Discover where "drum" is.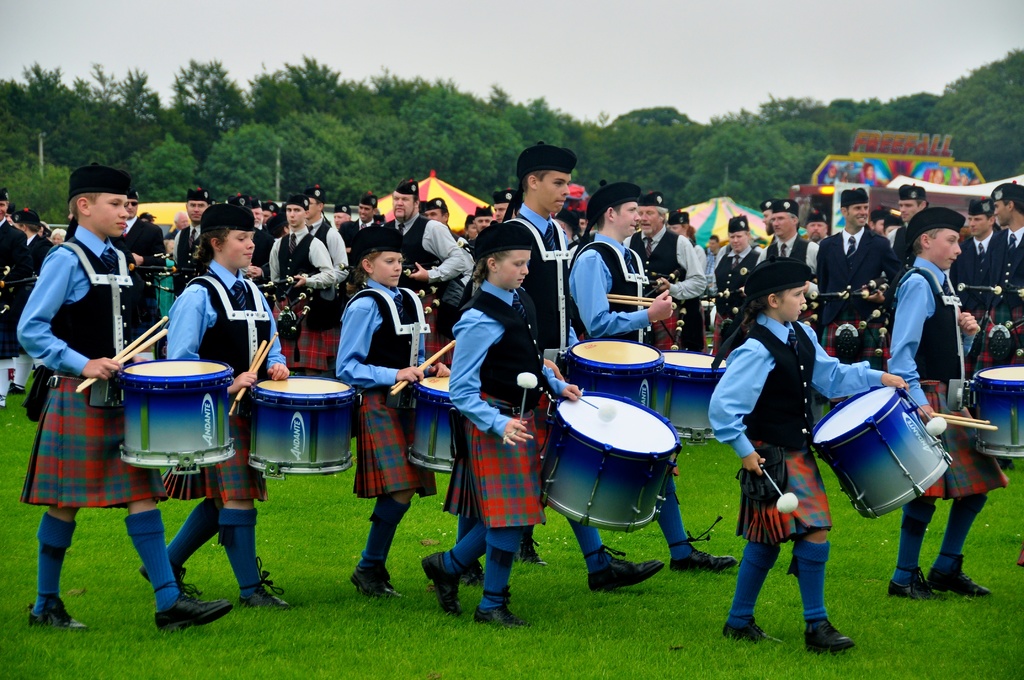
Discovered at bbox=(528, 388, 678, 522).
